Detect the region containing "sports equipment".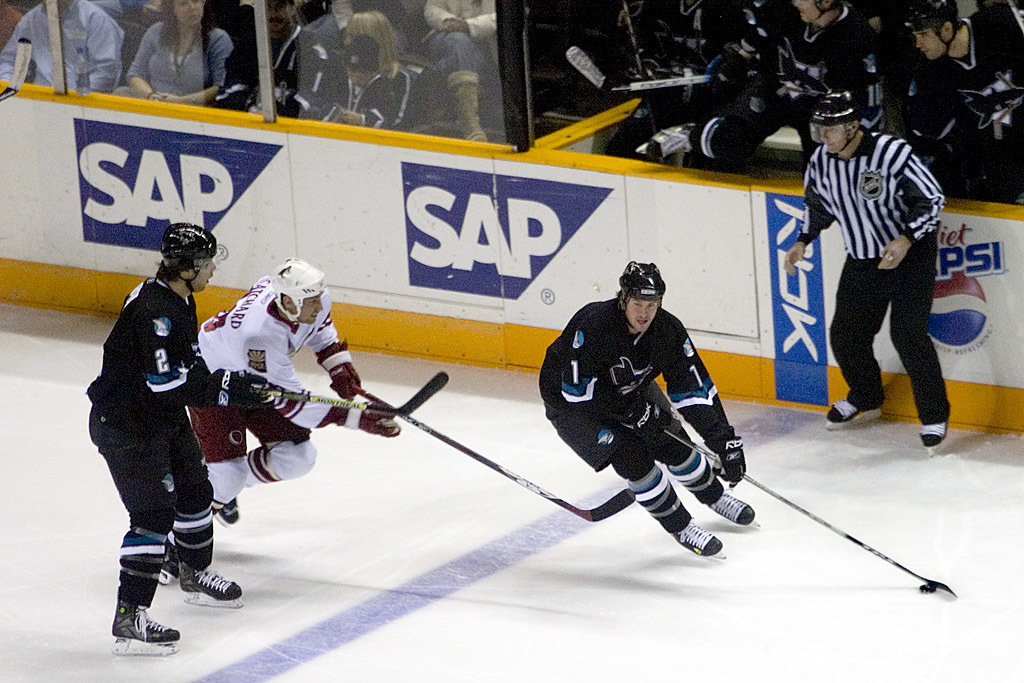
region(354, 382, 634, 521).
